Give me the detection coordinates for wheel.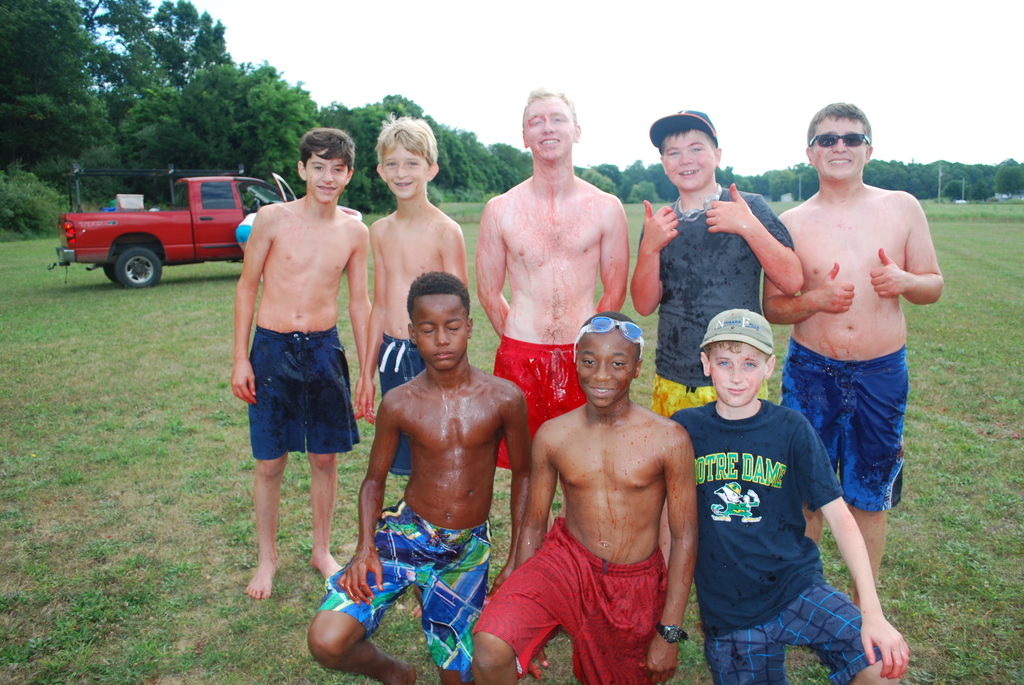
<box>106,264,122,285</box>.
